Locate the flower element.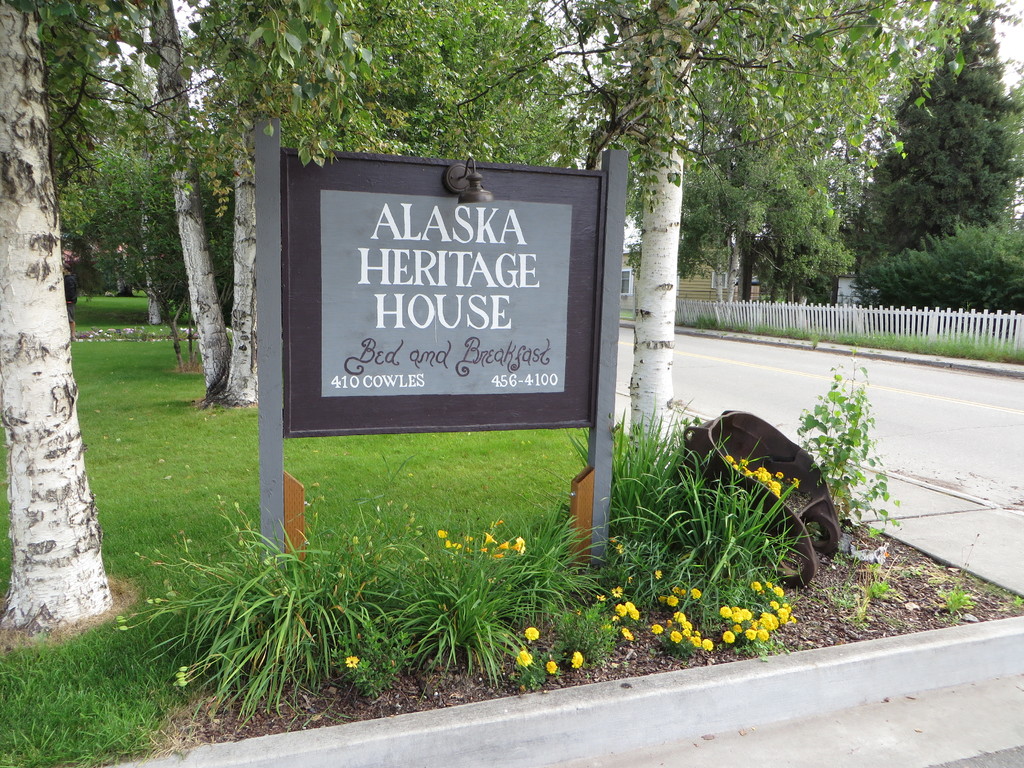
Element bbox: [x1=548, y1=662, x2=559, y2=678].
